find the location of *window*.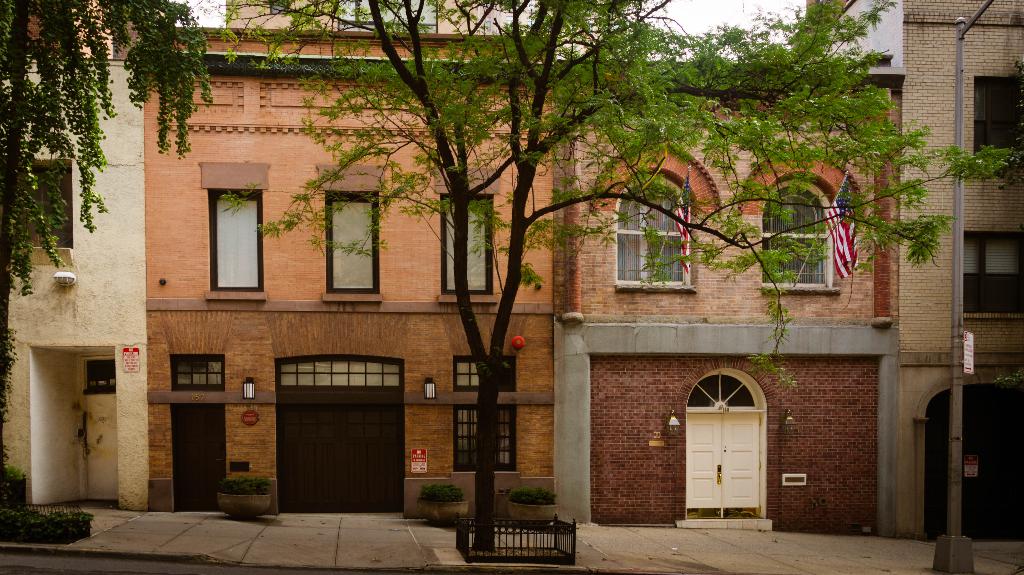
Location: 762 178 840 288.
